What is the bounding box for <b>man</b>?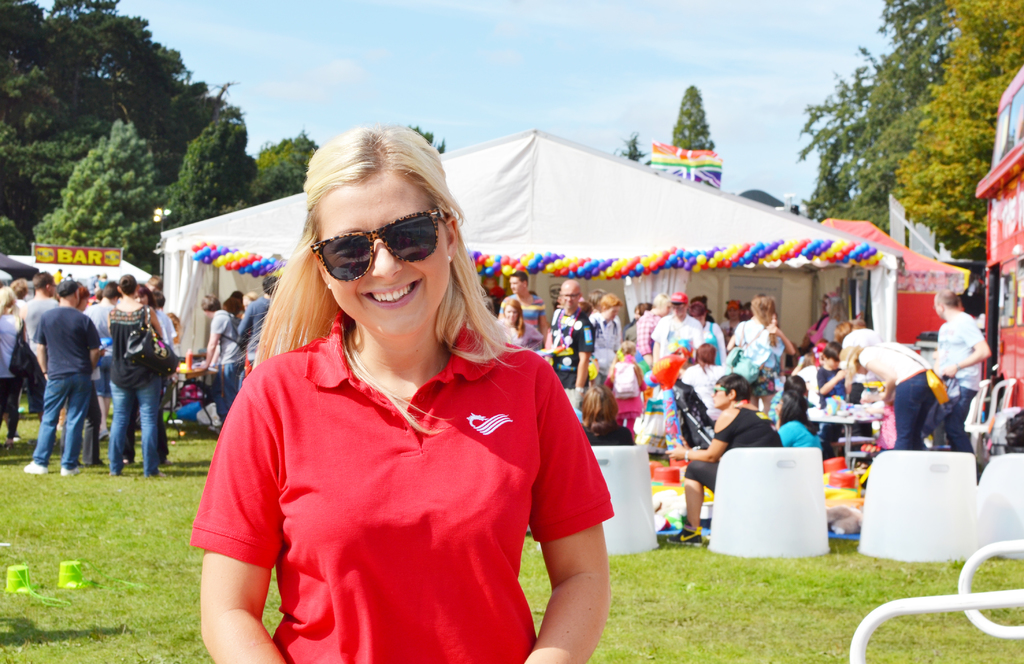
select_region(929, 284, 989, 455).
